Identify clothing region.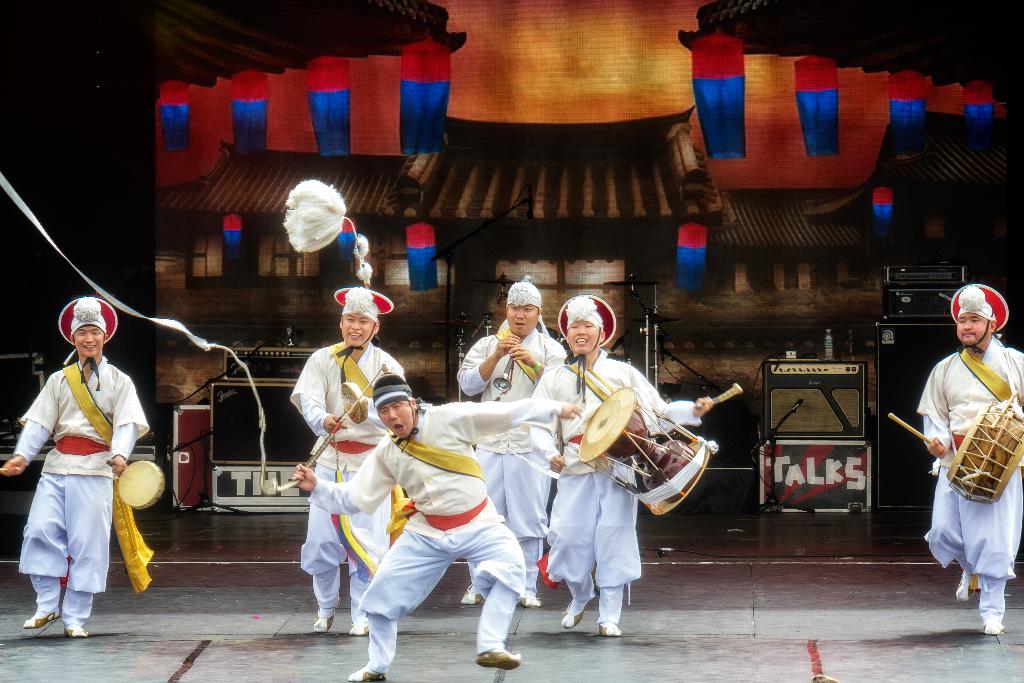
Region: (530, 352, 698, 620).
